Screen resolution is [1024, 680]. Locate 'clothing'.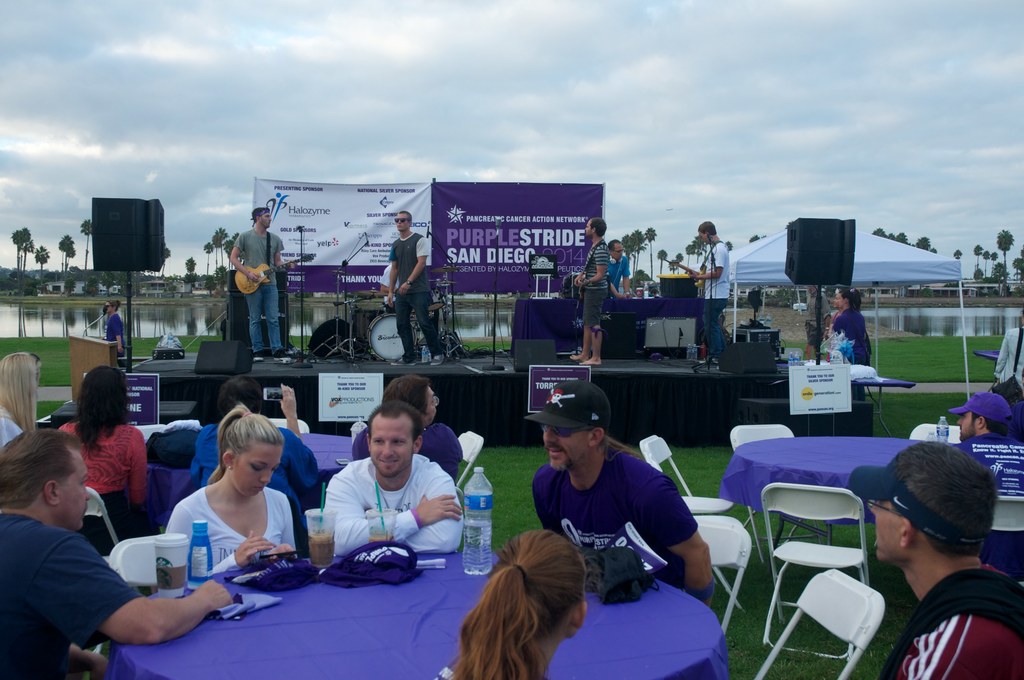
163, 482, 296, 576.
